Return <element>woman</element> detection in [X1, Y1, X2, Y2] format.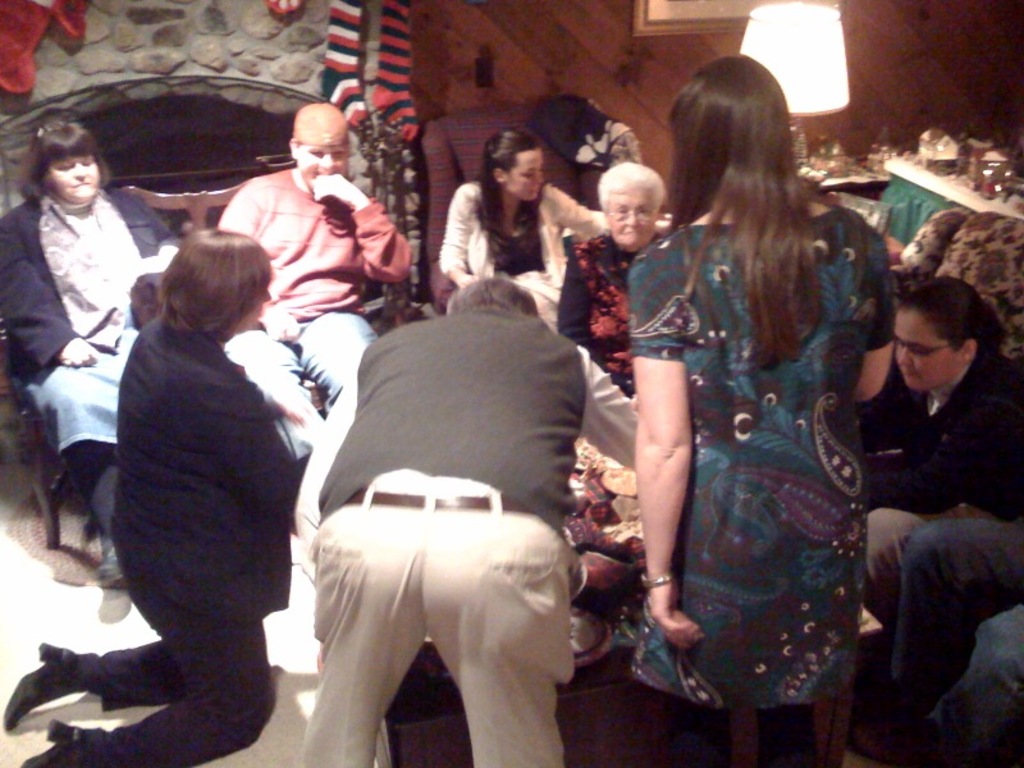
[0, 228, 316, 767].
